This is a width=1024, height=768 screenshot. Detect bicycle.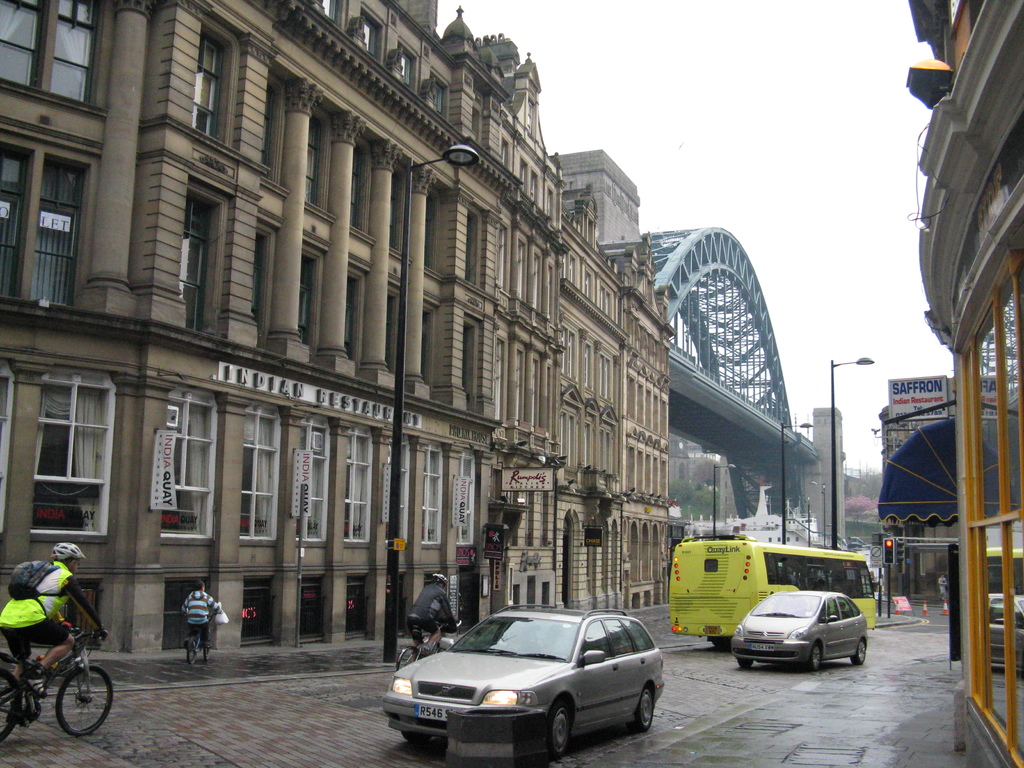
[388, 620, 461, 672].
